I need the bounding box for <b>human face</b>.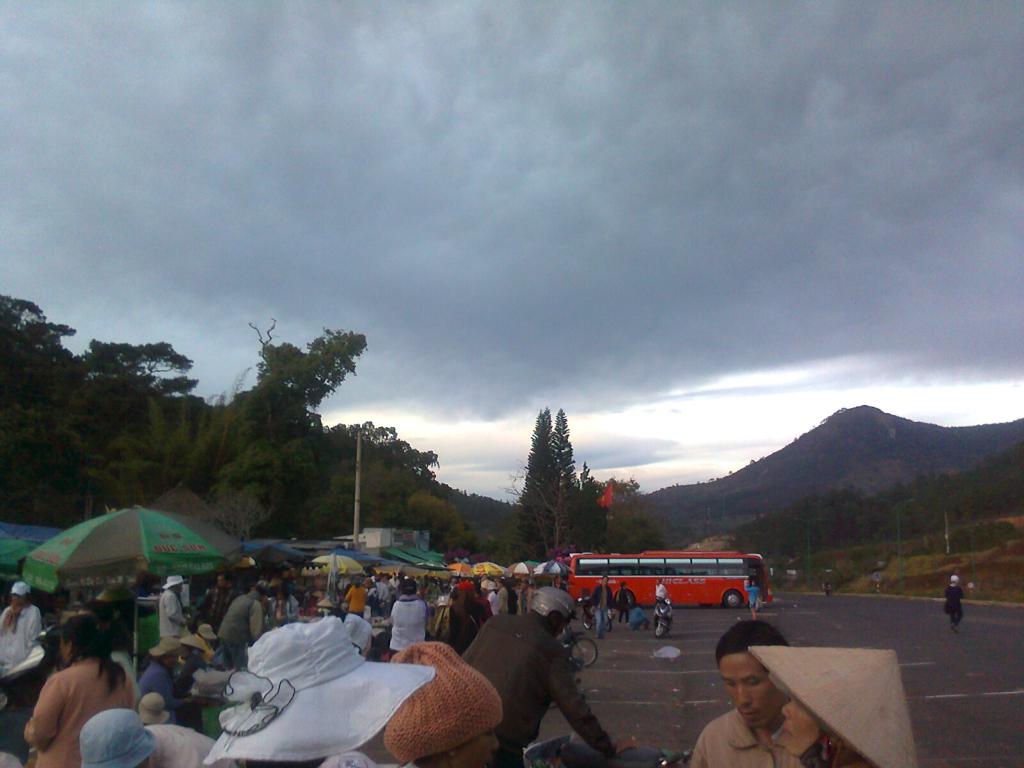
Here it is: detection(779, 697, 817, 759).
